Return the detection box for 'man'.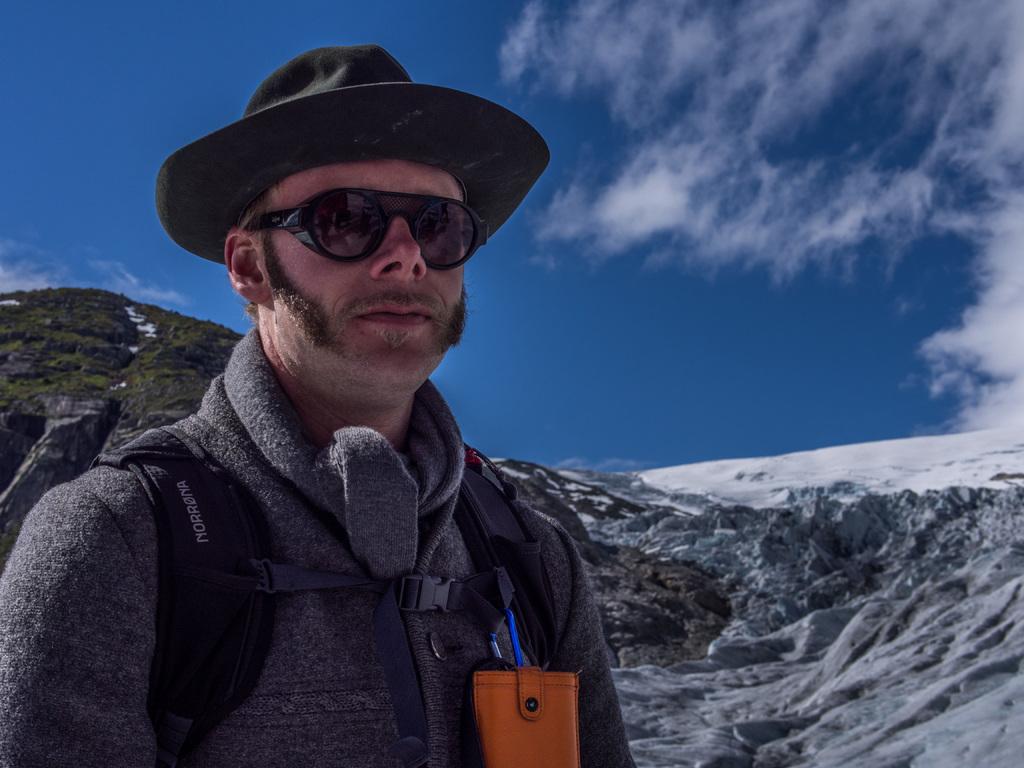
<box>12,57,664,767</box>.
